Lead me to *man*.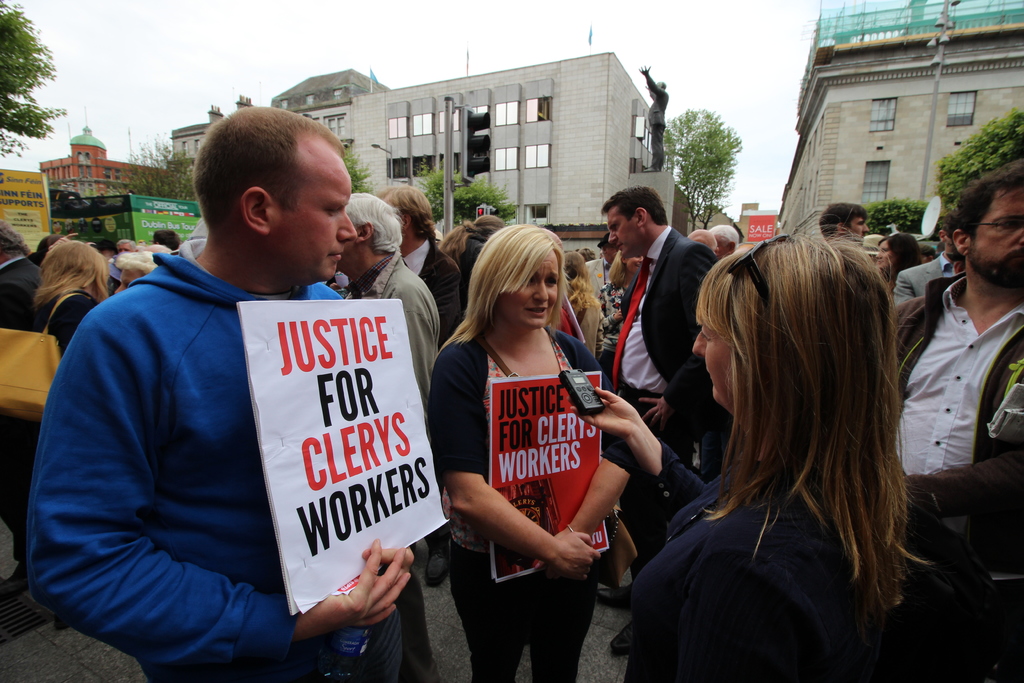
Lead to detection(896, 163, 1023, 682).
